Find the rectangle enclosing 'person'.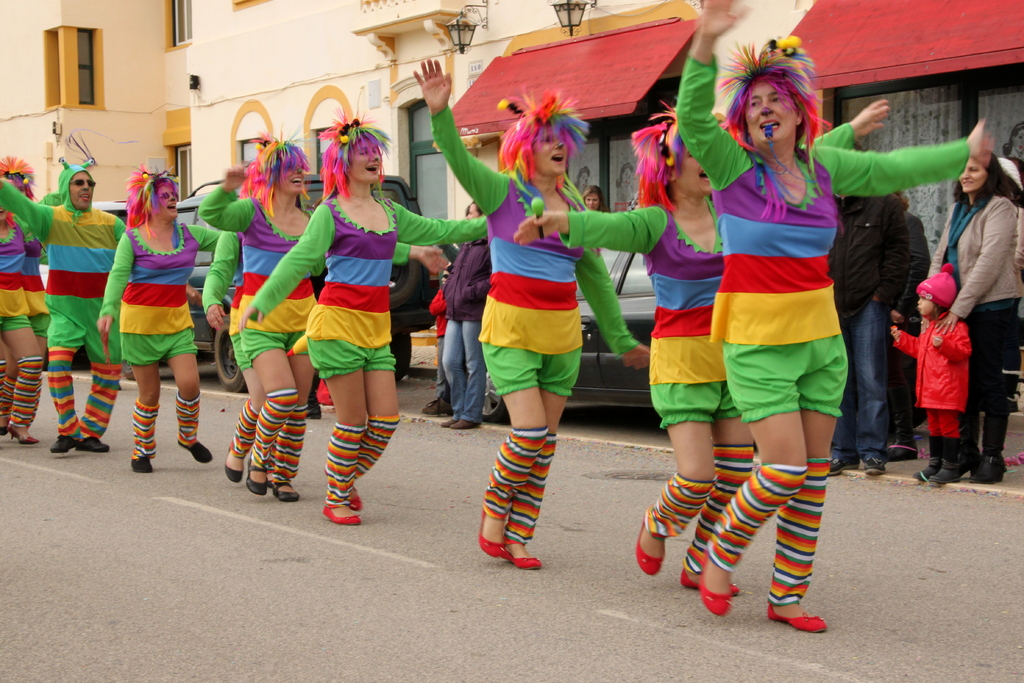
[0, 158, 129, 453].
